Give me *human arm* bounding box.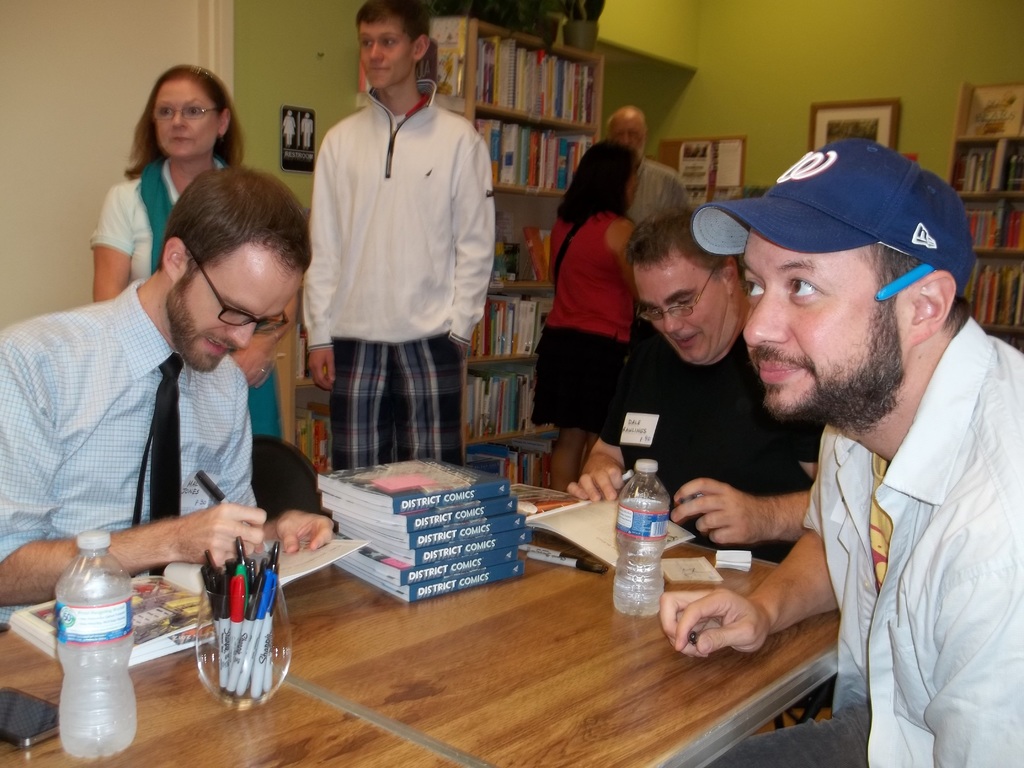
select_region(667, 399, 833, 544).
